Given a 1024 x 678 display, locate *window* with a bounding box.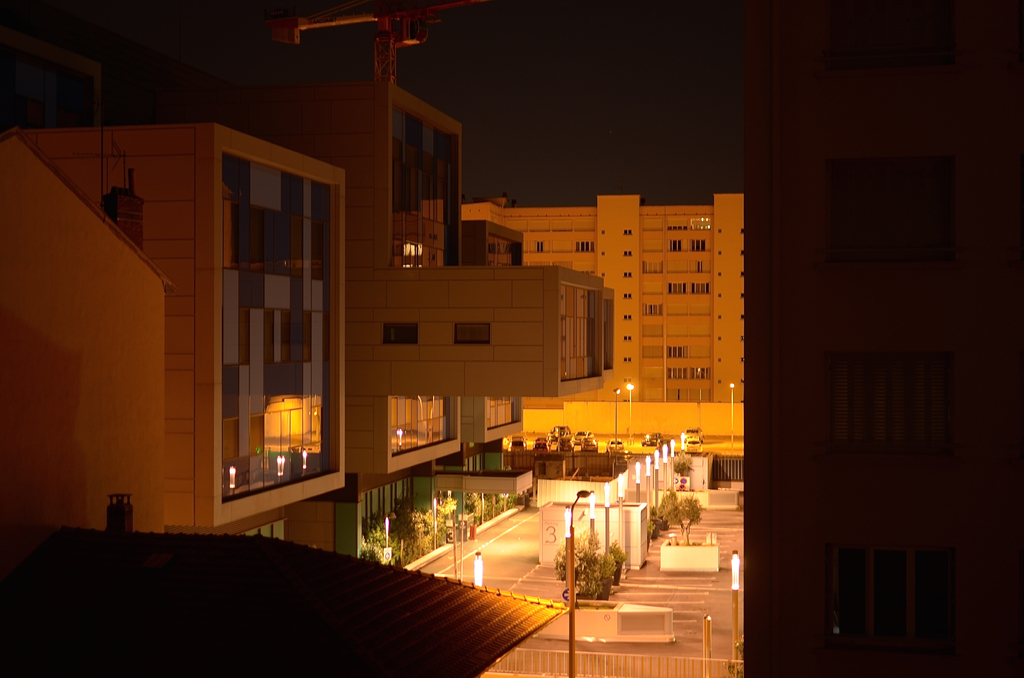
Located: select_region(620, 228, 634, 236).
